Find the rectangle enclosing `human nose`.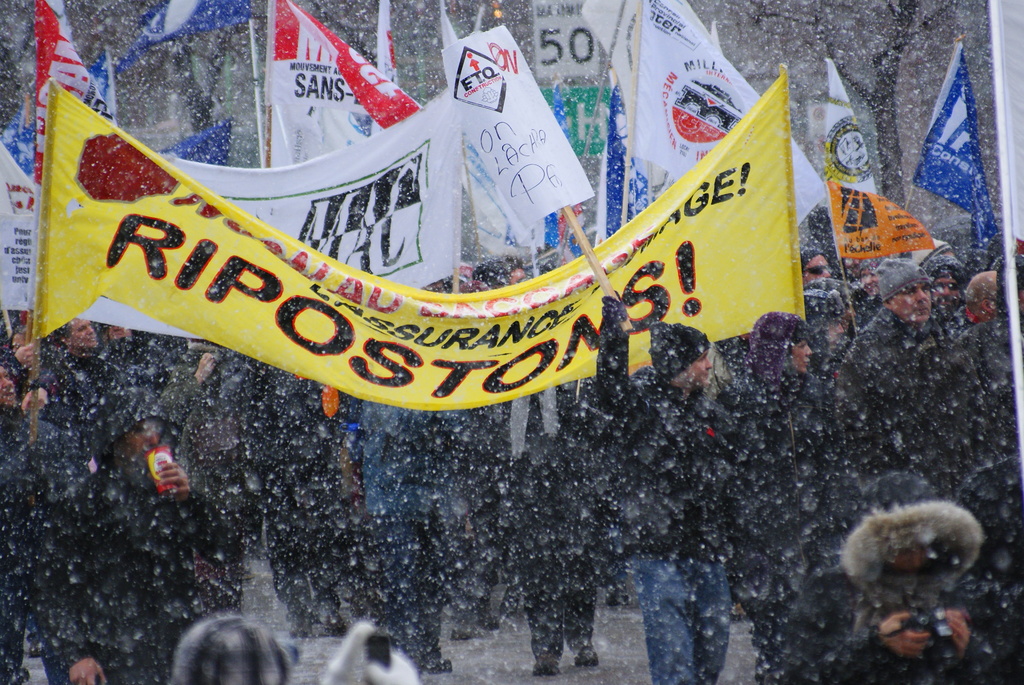
bbox=(916, 287, 927, 301).
